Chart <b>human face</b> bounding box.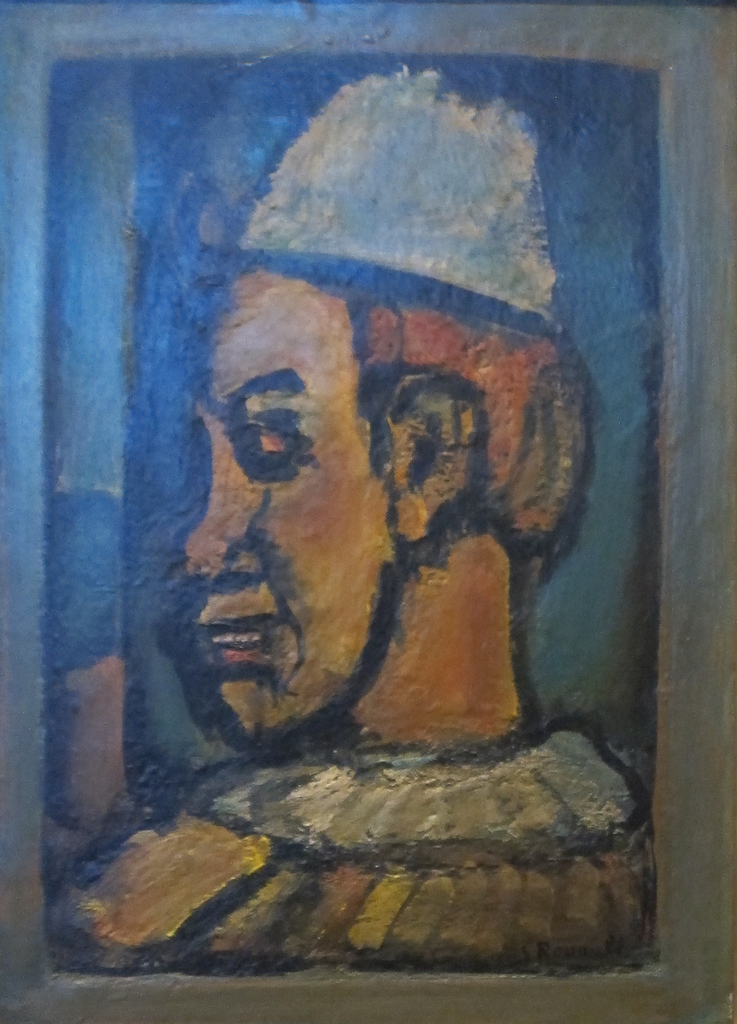
Charted: <box>143,251,394,756</box>.
